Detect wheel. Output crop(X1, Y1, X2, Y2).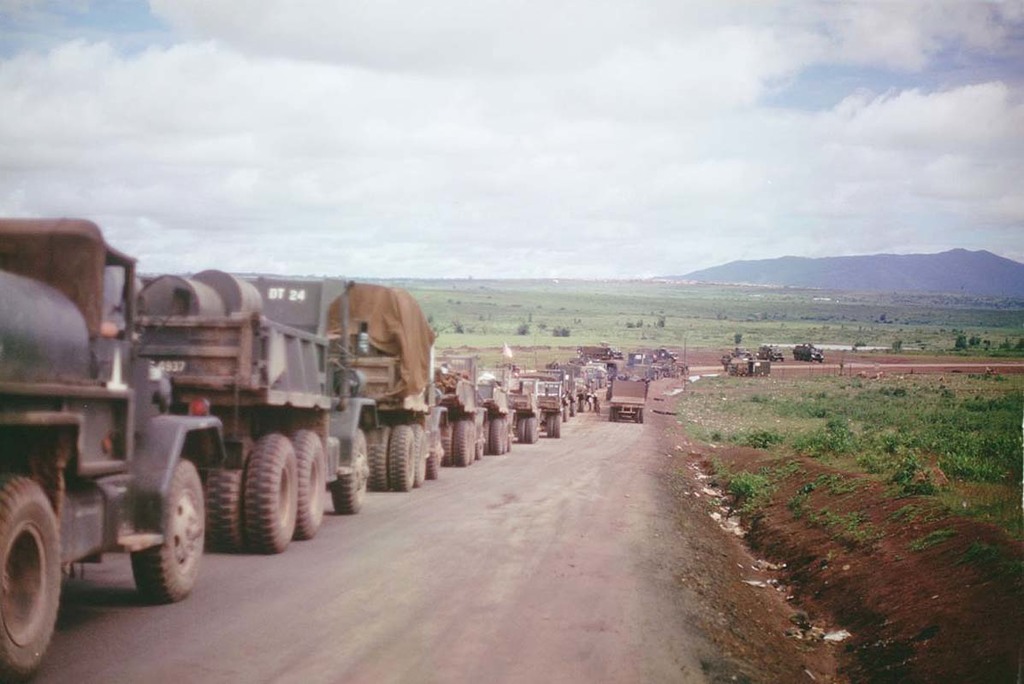
crop(524, 413, 537, 443).
